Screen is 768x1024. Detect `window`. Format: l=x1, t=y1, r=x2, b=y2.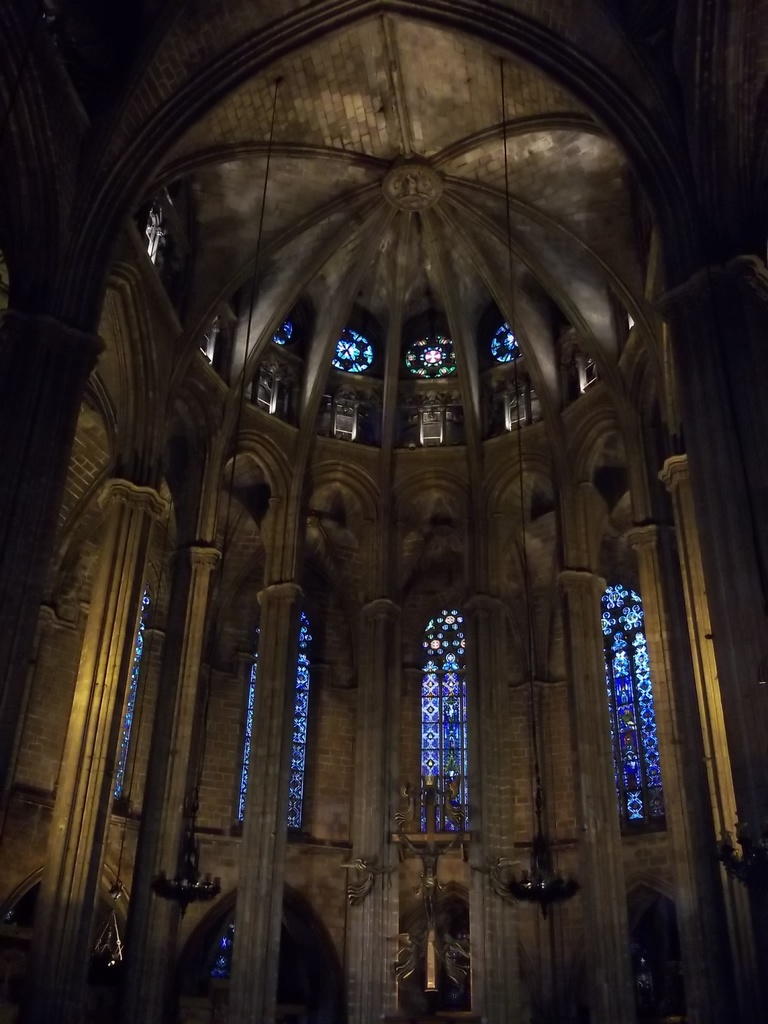
l=607, t=580, r=675, b=839.
